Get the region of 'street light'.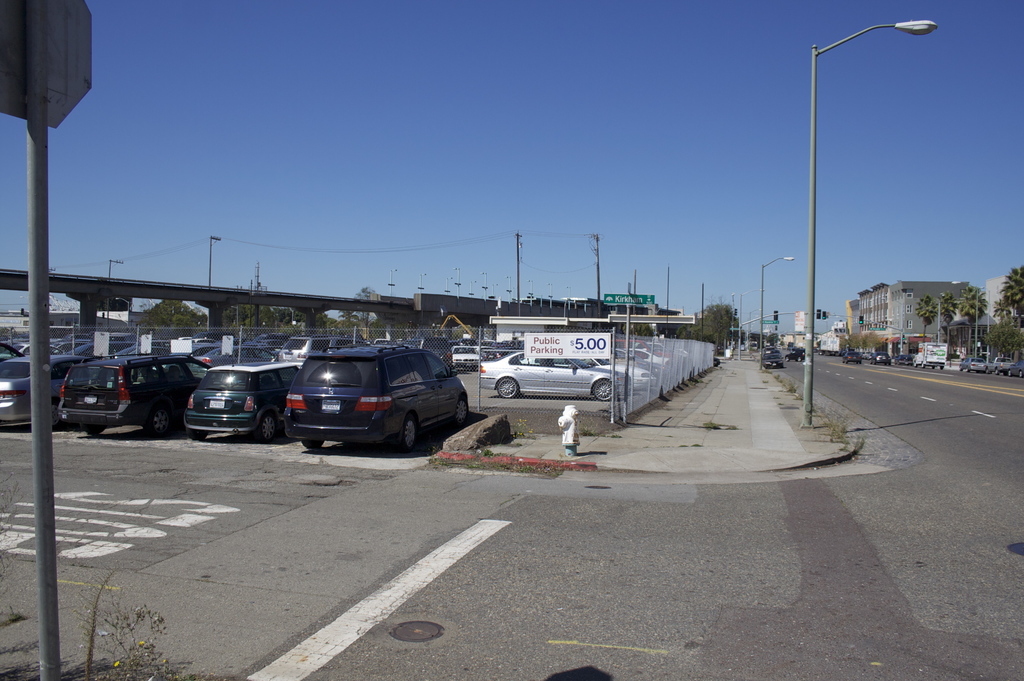
l=952, t=277, r=979, b=358.
